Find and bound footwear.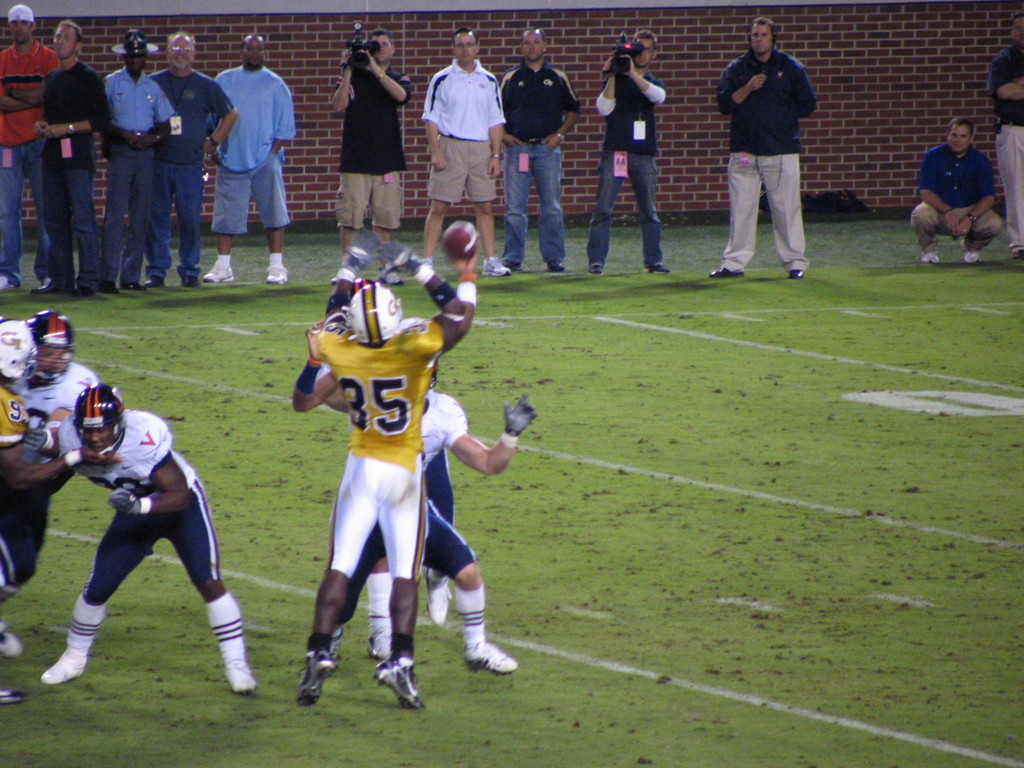
Bound: crop(294, 653, 342, 709).
